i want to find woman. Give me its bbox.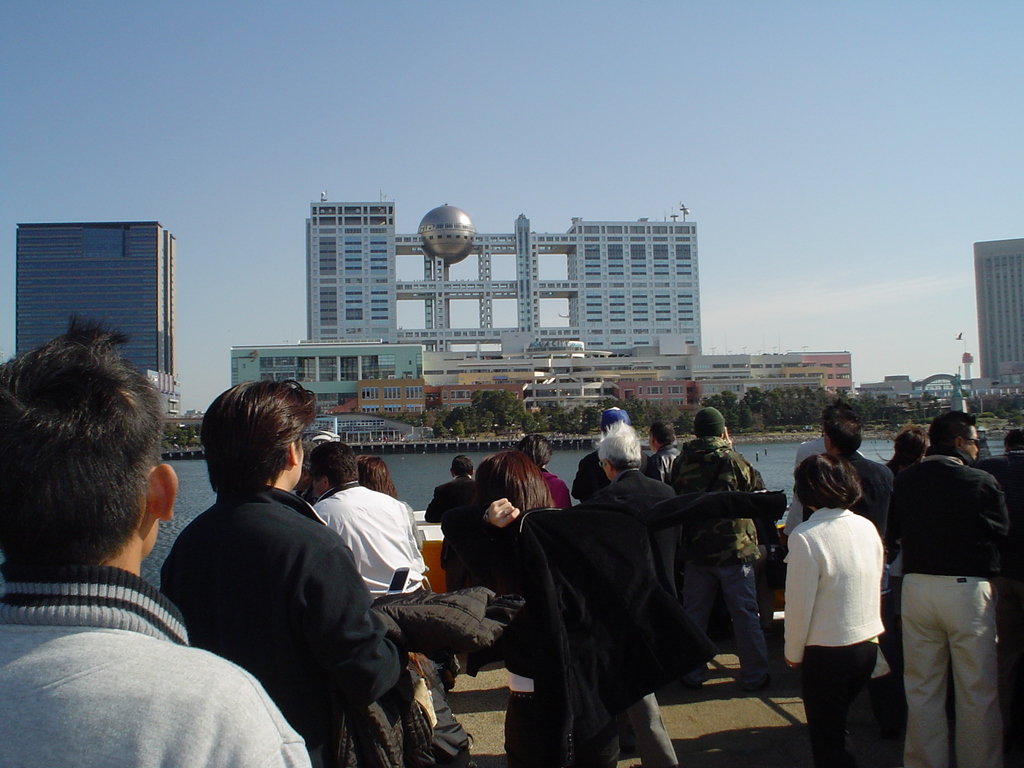
<region>349, 452, 401, 500</region>.
